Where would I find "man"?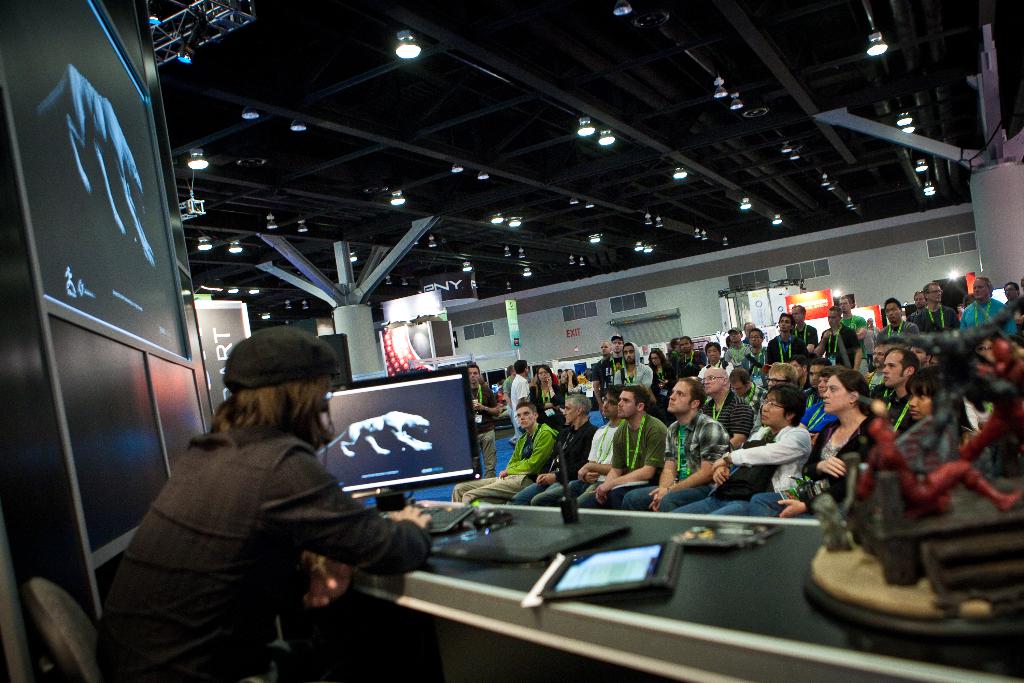
At 874:297:920:340.
